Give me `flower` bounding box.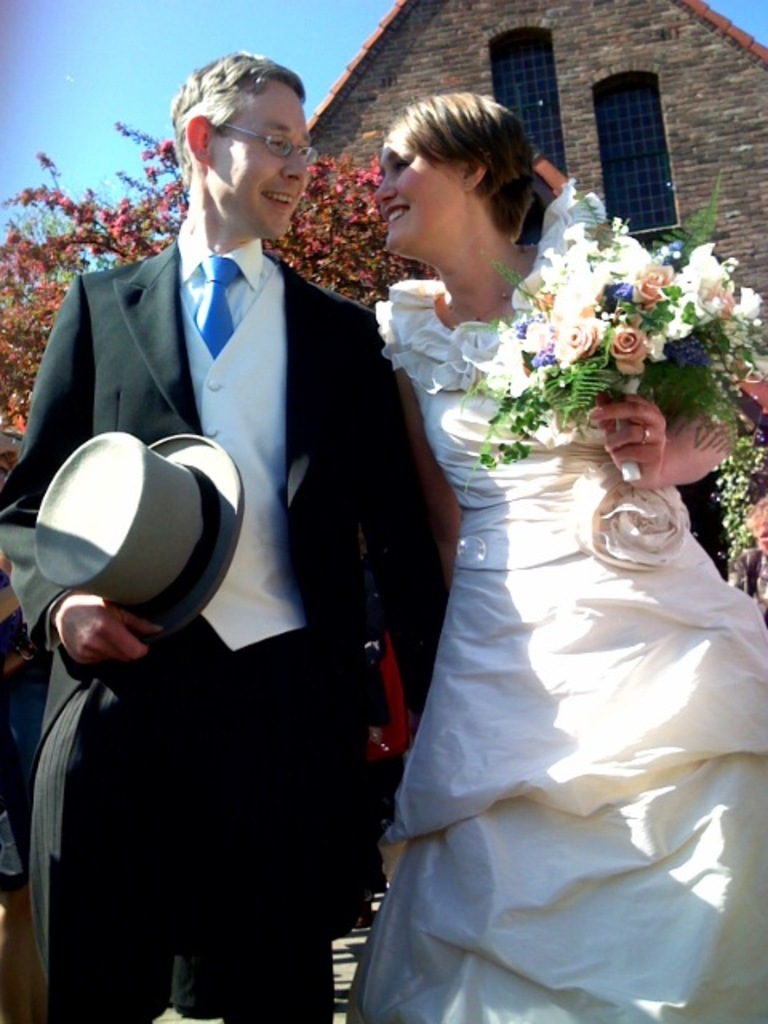
pyautogui.locateOnScreen(611, 323, 653, 376).
